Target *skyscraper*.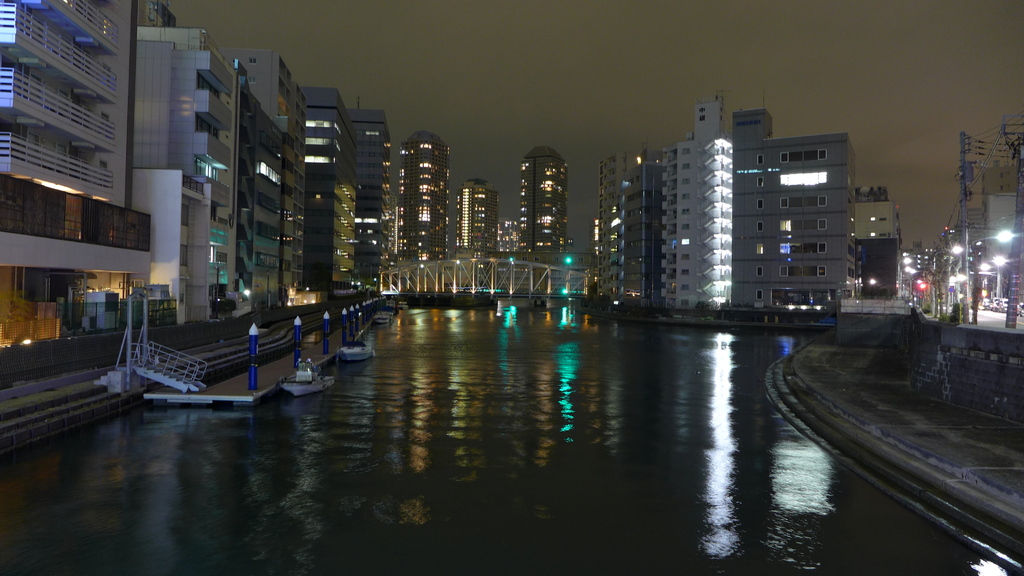
Target region: {"left": 668, "top": 95, "right": 735, "bottom": 309}.
